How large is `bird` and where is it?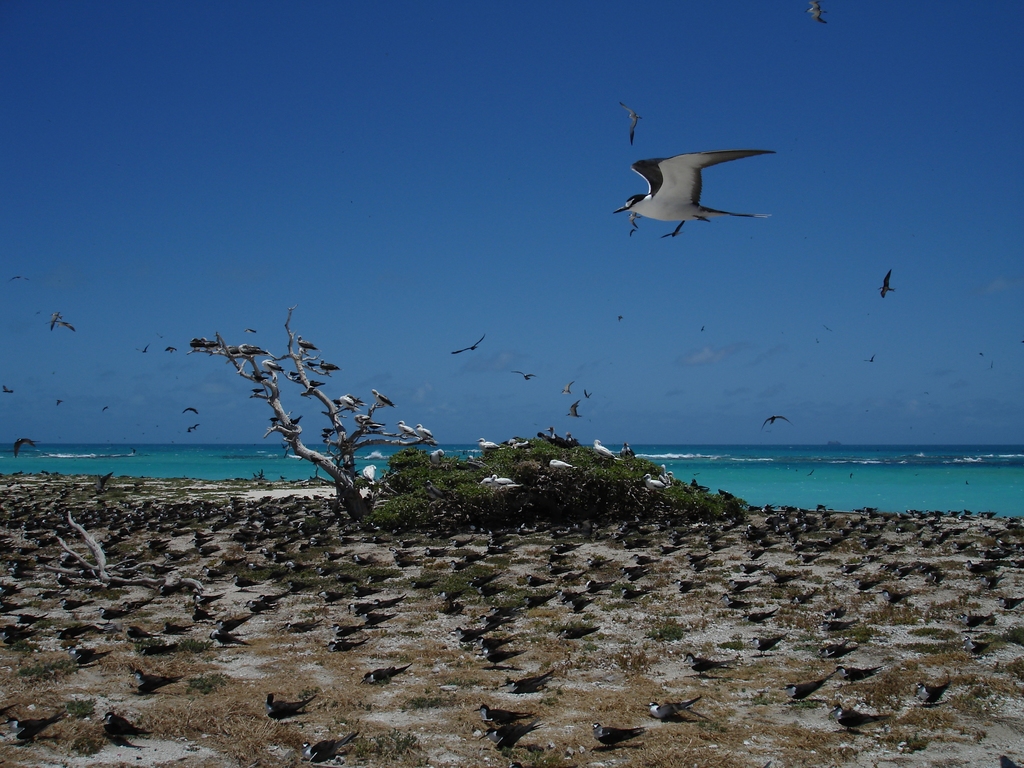
Bounding box: Rect(815, 641, 851, 660).
